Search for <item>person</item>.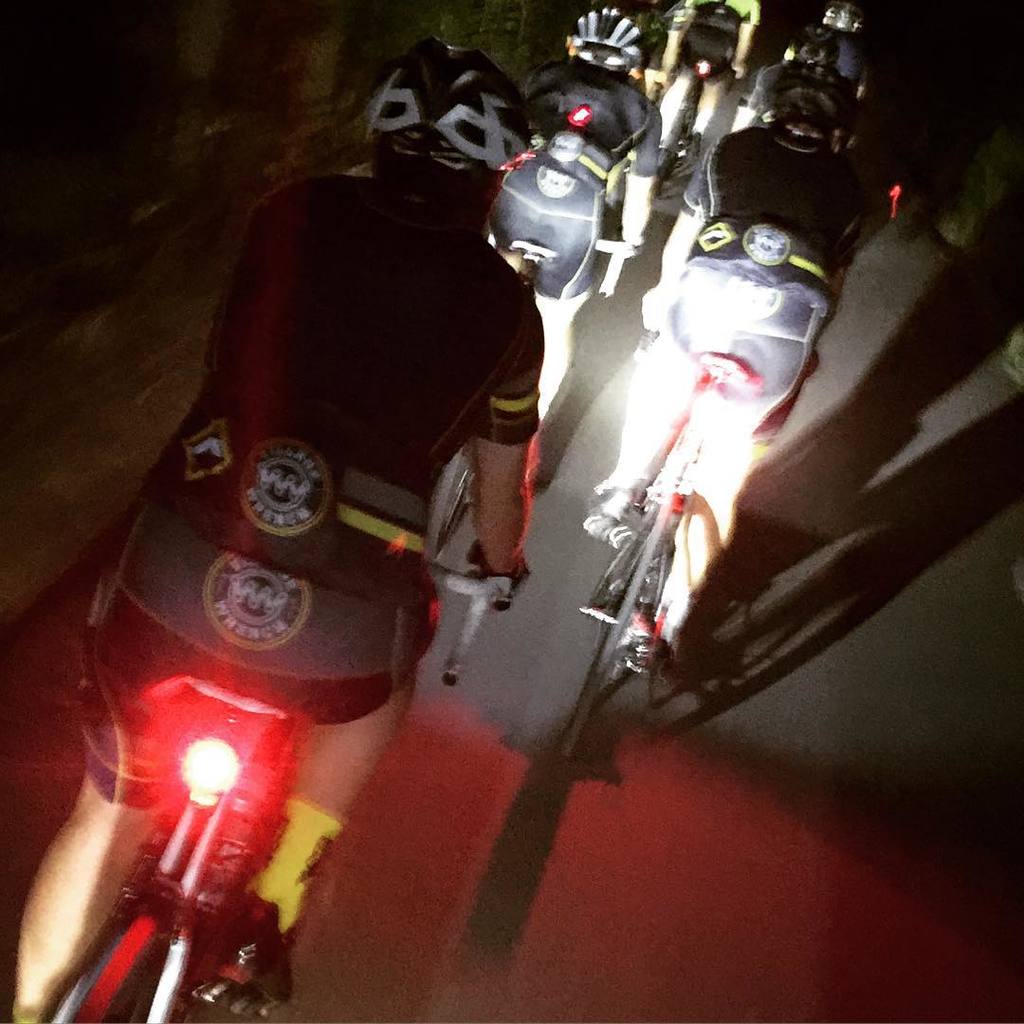
Found at locate(585, 73, 883, 675).
